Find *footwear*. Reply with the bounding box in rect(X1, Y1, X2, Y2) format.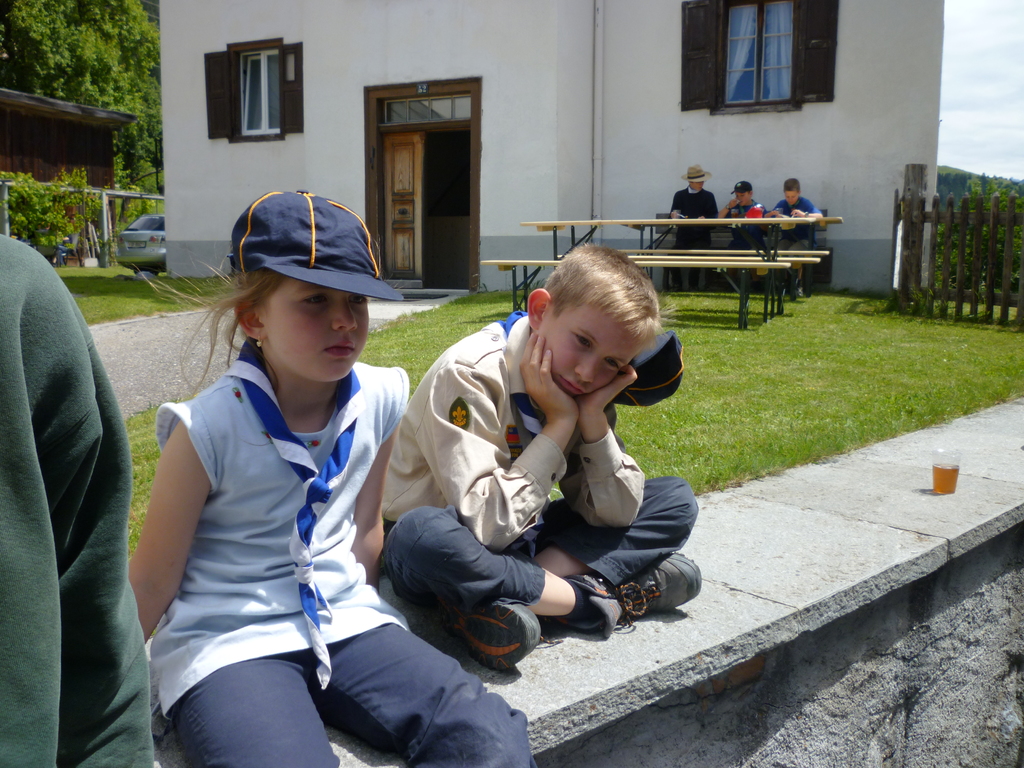
rect(560, 554, 704, 646).
